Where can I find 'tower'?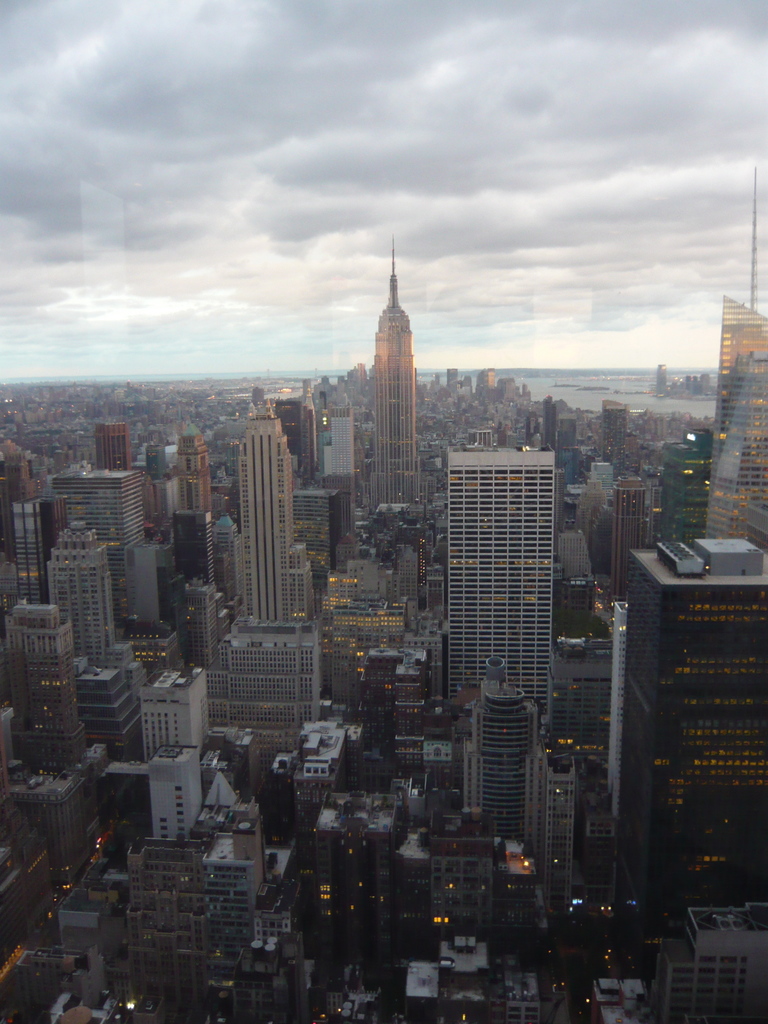
You can find it at 52, 503, 124, 682.
